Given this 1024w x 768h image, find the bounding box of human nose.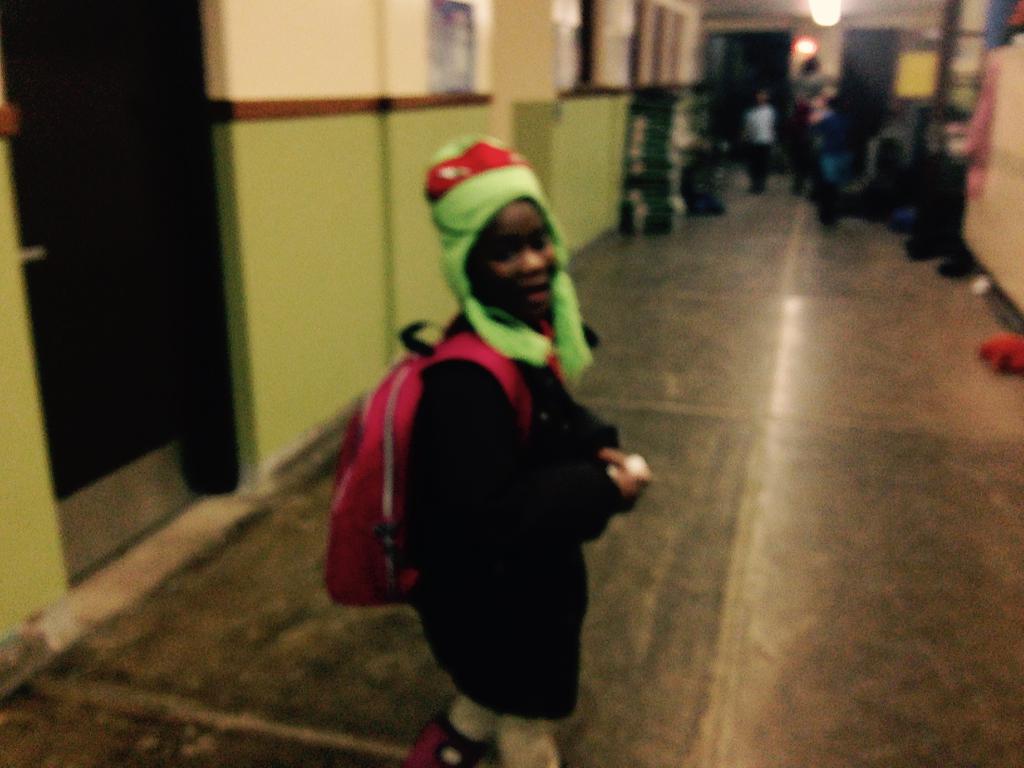
bbox=[524, 253, 547, 275].
